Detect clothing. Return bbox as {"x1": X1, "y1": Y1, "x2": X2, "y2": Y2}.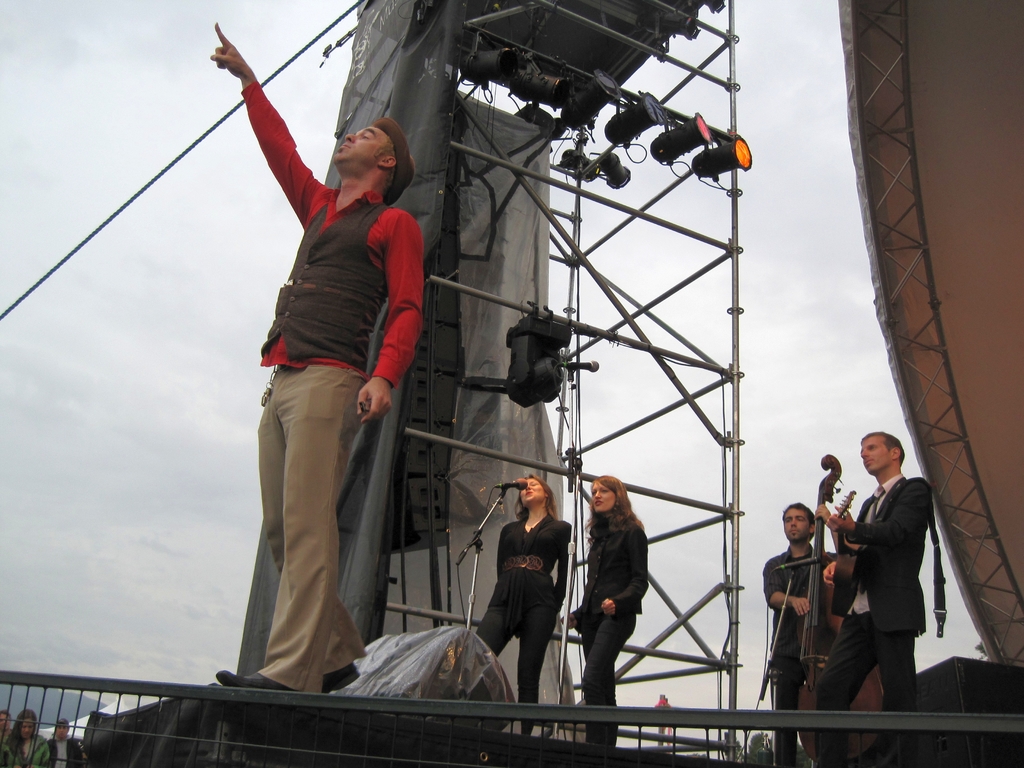
{"x1": 253, "y1": 80, "x2": 415, "y2": 685}.
